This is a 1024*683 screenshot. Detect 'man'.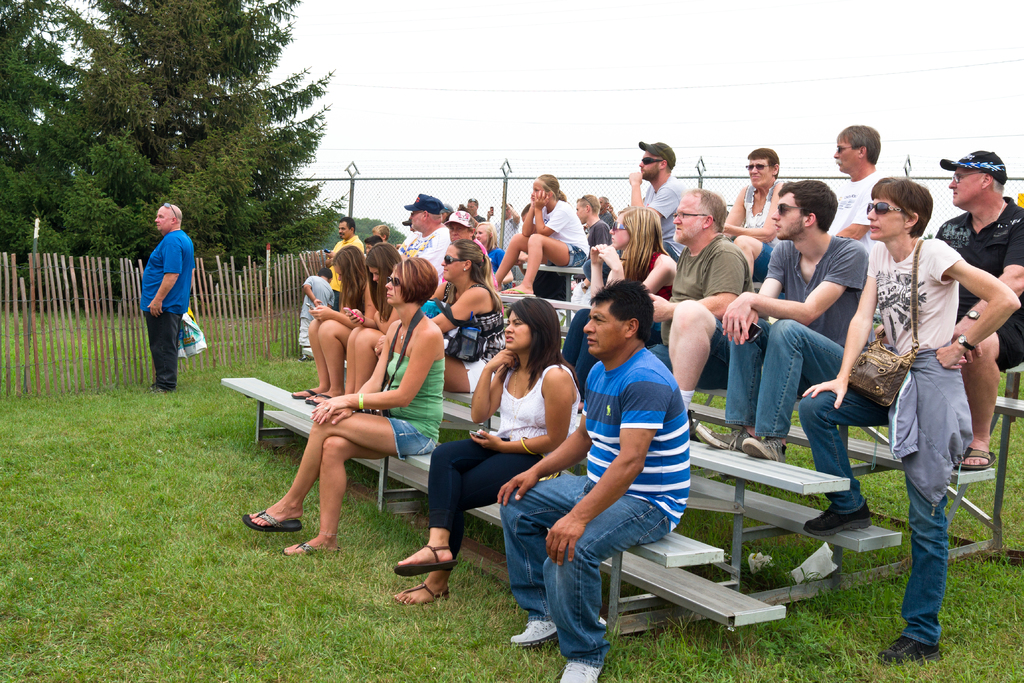
x1=697 y1=192 x2=876 y2=478.
